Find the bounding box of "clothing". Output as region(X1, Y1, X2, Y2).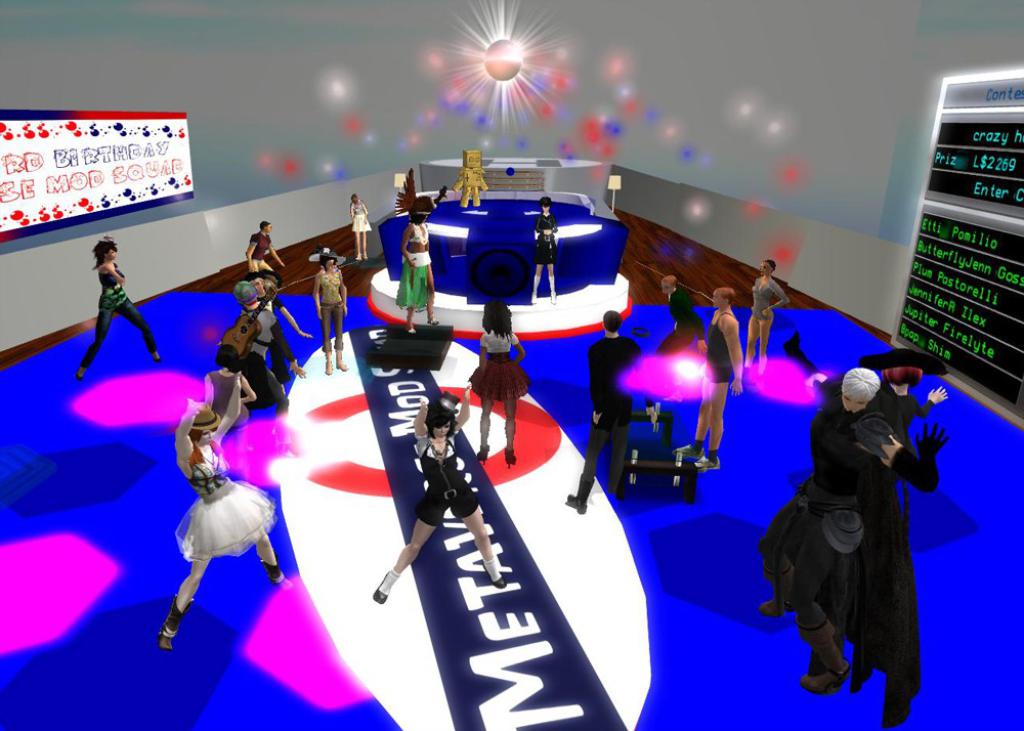
region(317, 262, 340, 357).
